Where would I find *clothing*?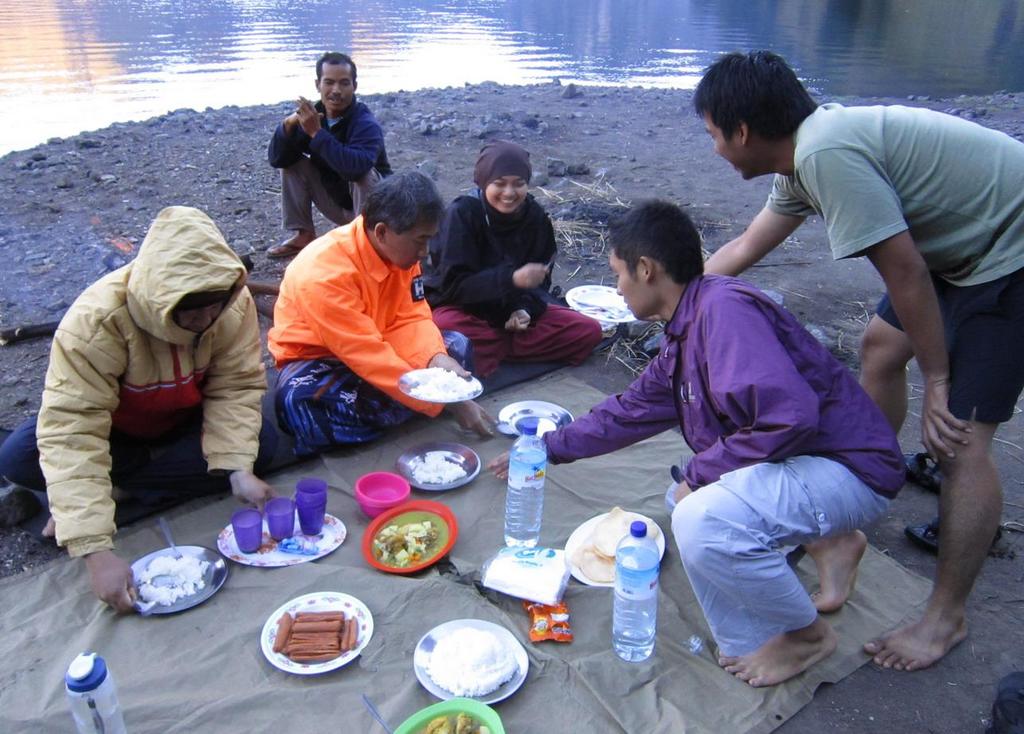
At 767 100 1023 427.
